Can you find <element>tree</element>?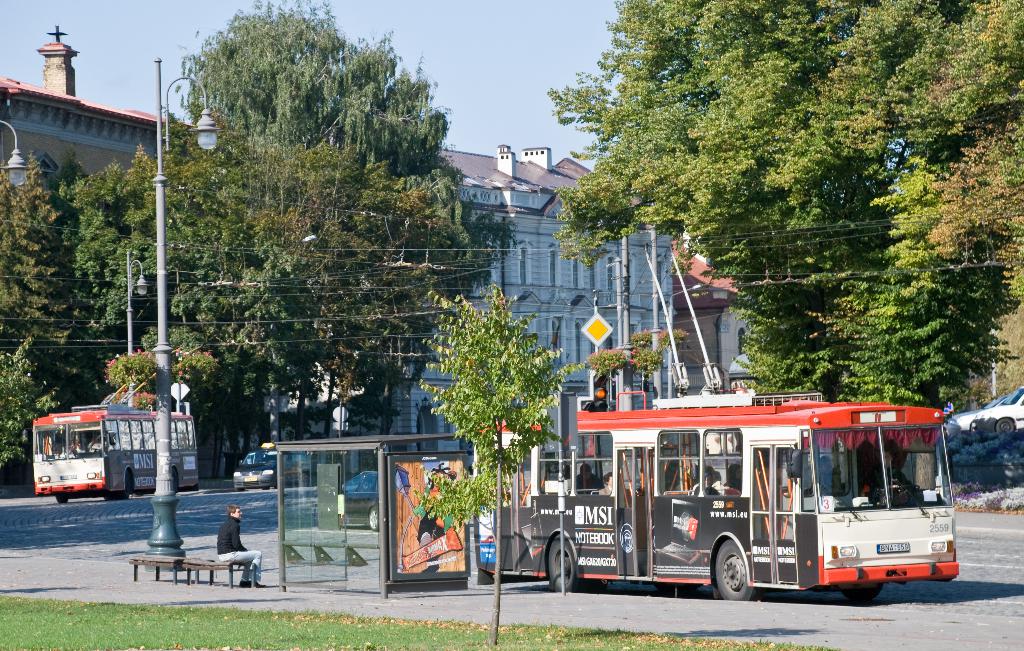
Yes, bounding box: BBox(546, 0, 1023, 401).
